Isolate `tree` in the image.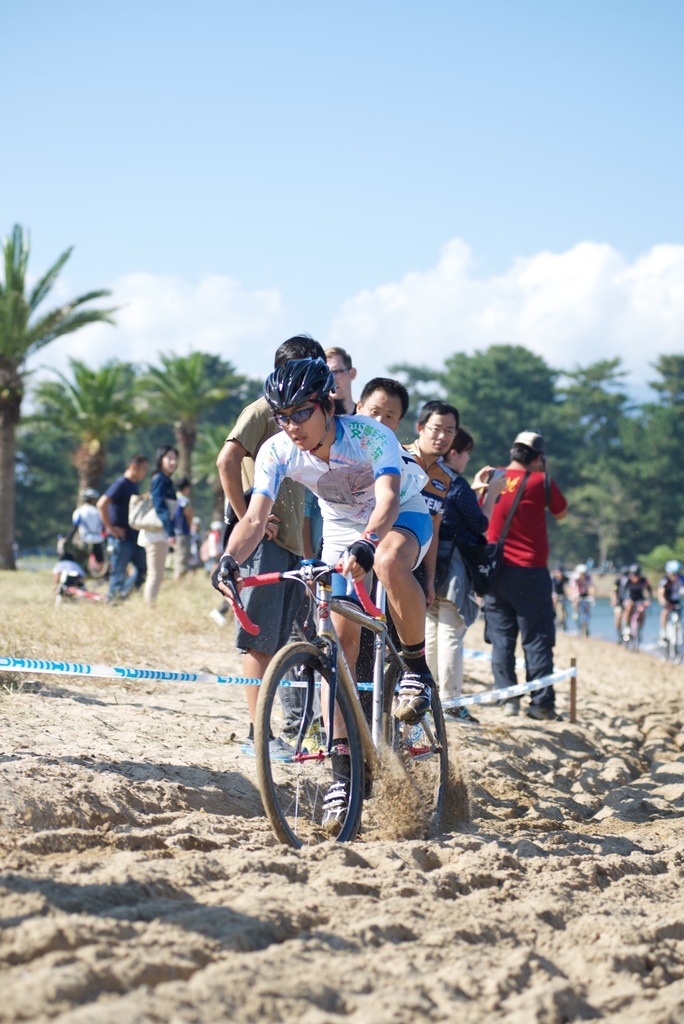
Isolated region: 135, 350, 258, 495.
